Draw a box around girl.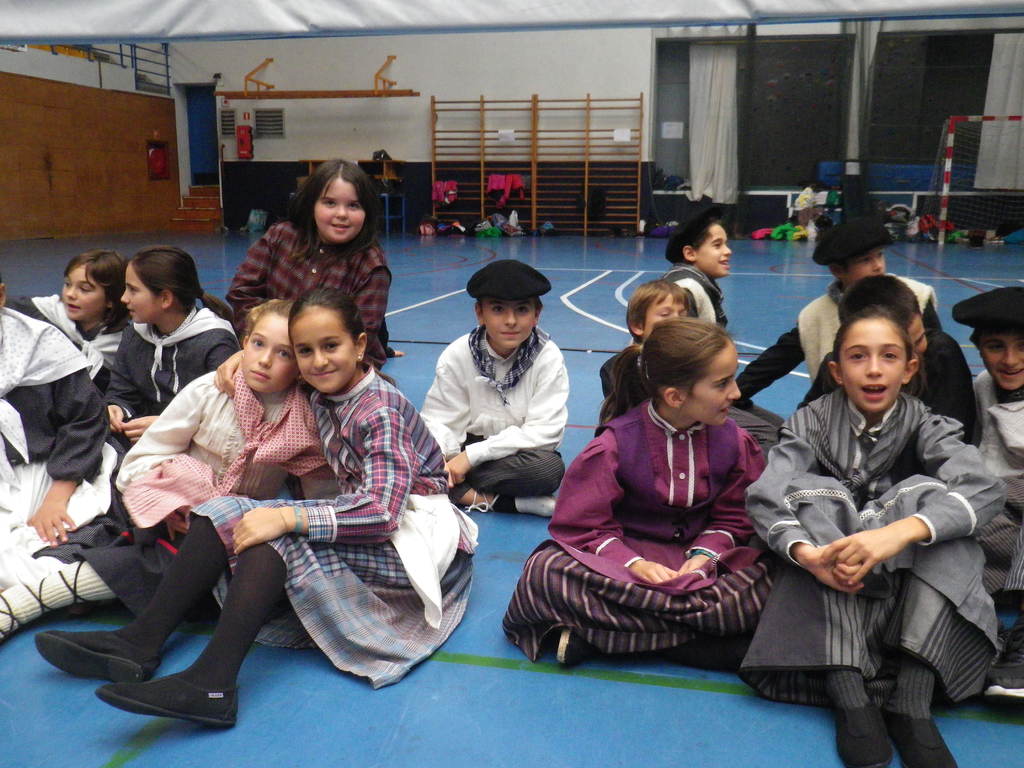
<region>502, 315, 780, 664</region>.
